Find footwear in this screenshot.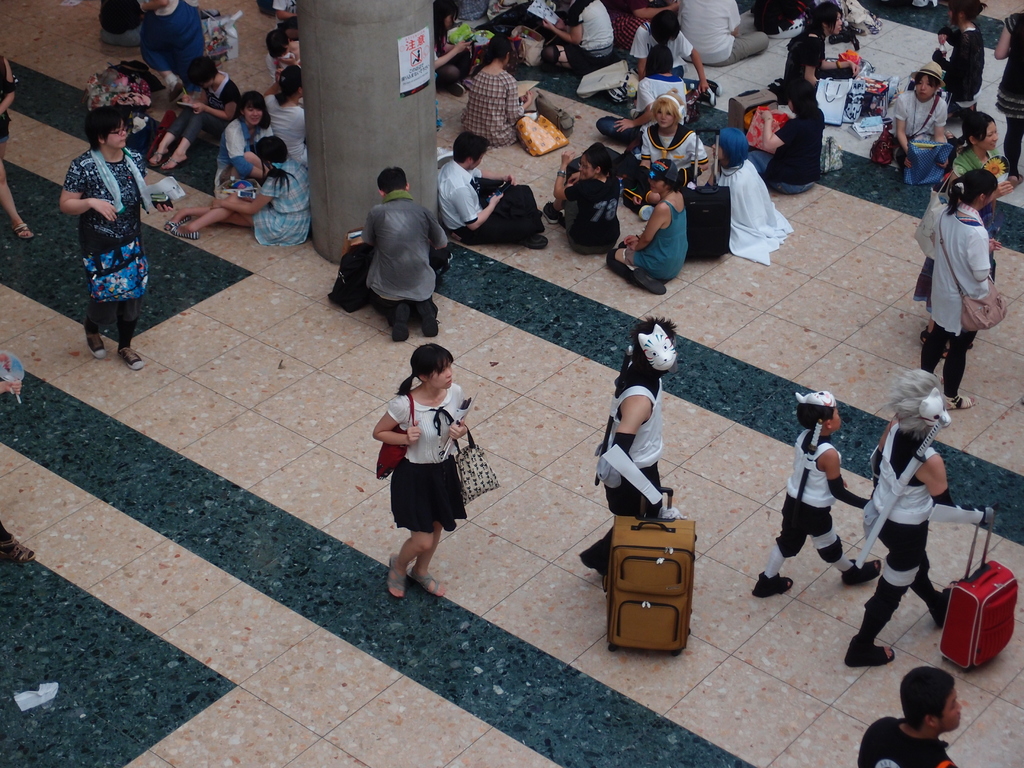
The bounding box for footwear is 840/642/902/667.
